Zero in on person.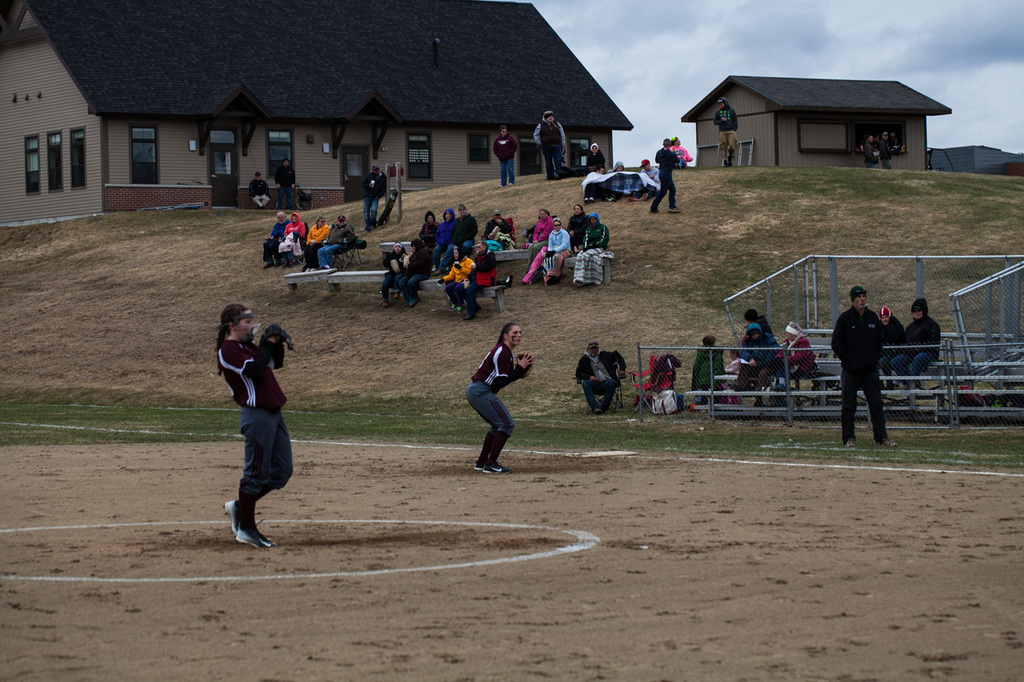
Zeroed in: rect(460, 325, 534, 478).
